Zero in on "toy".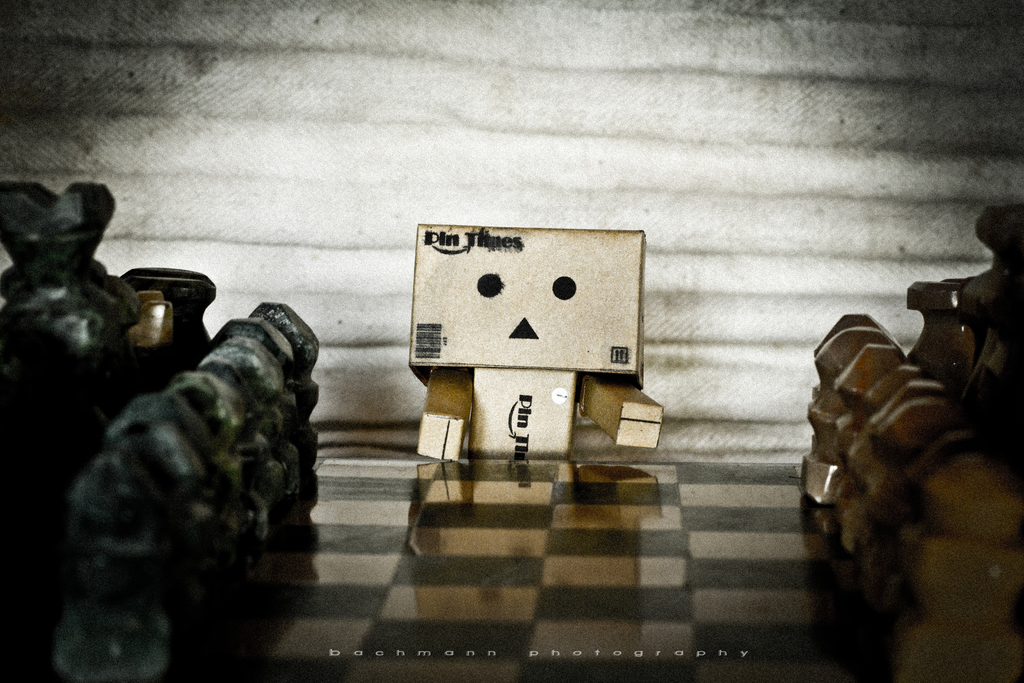
Zeroed in: <region>797, 313, 891, 492</region>.
